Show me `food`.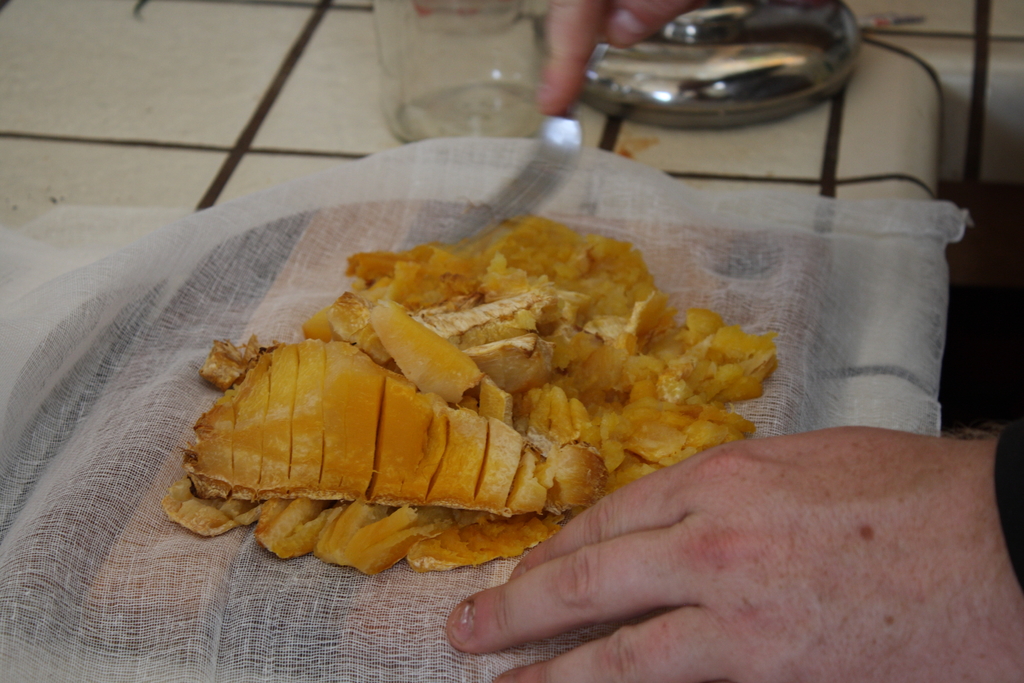
`food` is here: box(223, 193, 796, 580).
